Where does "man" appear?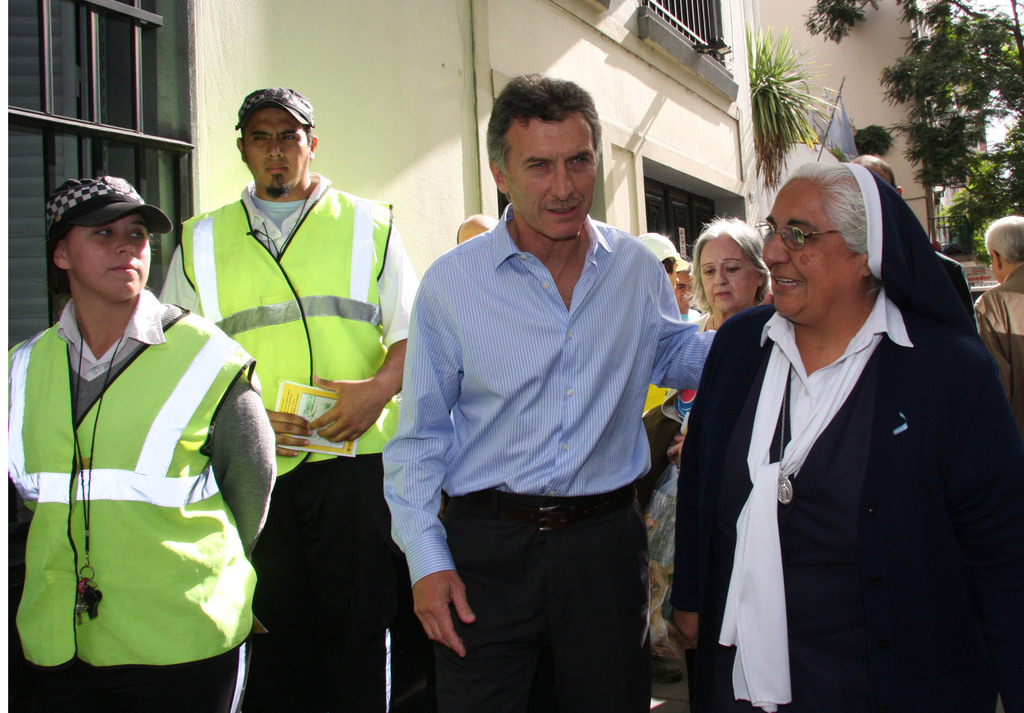
Appears at (x1=6, y1=169, x2=280, y2=712).
